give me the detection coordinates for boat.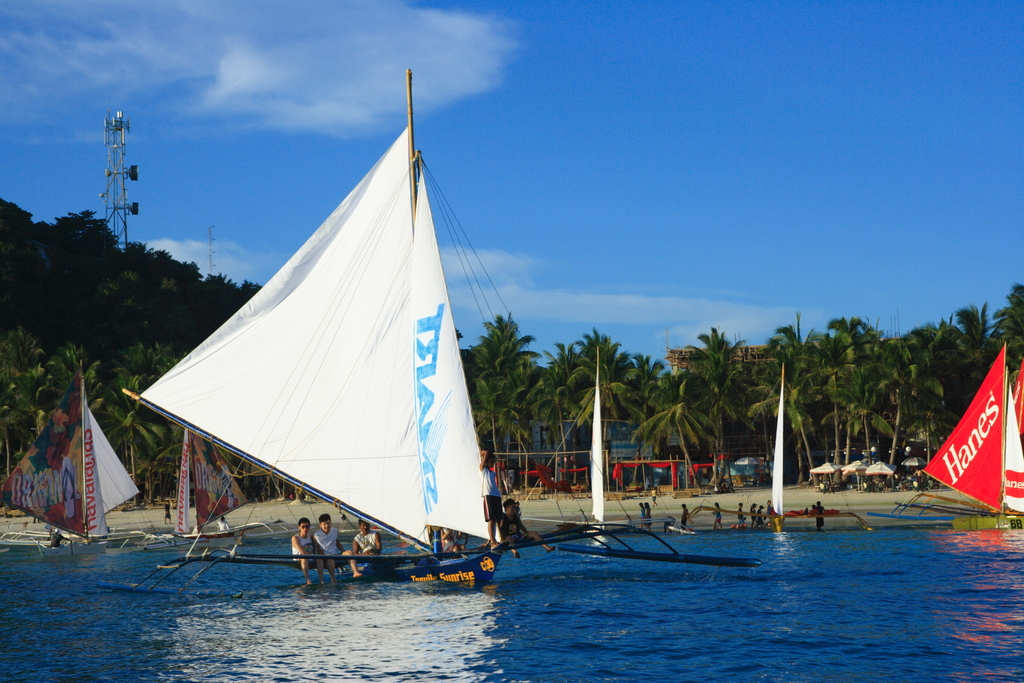
(left=163, top=419, right=278, bottom=538).
